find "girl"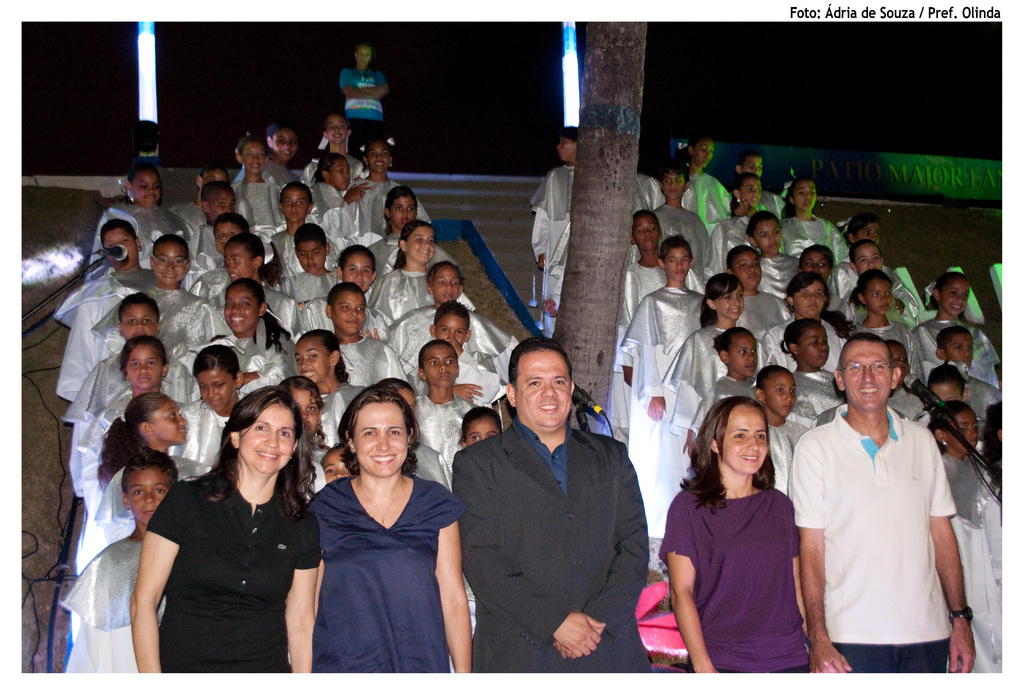
box(705, 173, 767, 267)
